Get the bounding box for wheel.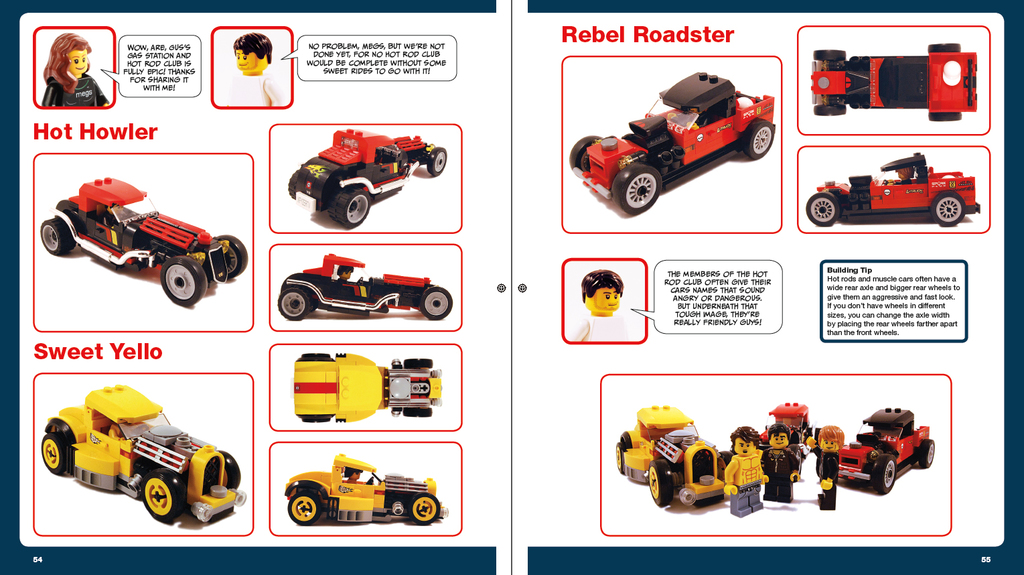
box=[872, 456, 897, 493].
